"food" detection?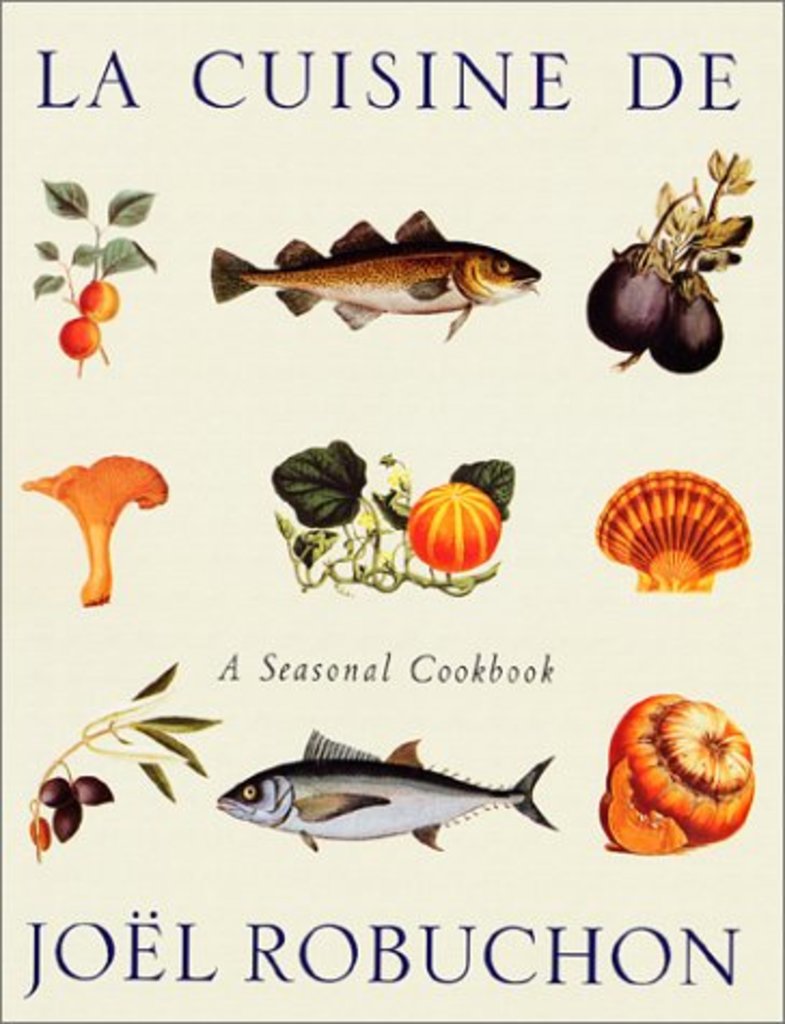
[645,267,725,384]
